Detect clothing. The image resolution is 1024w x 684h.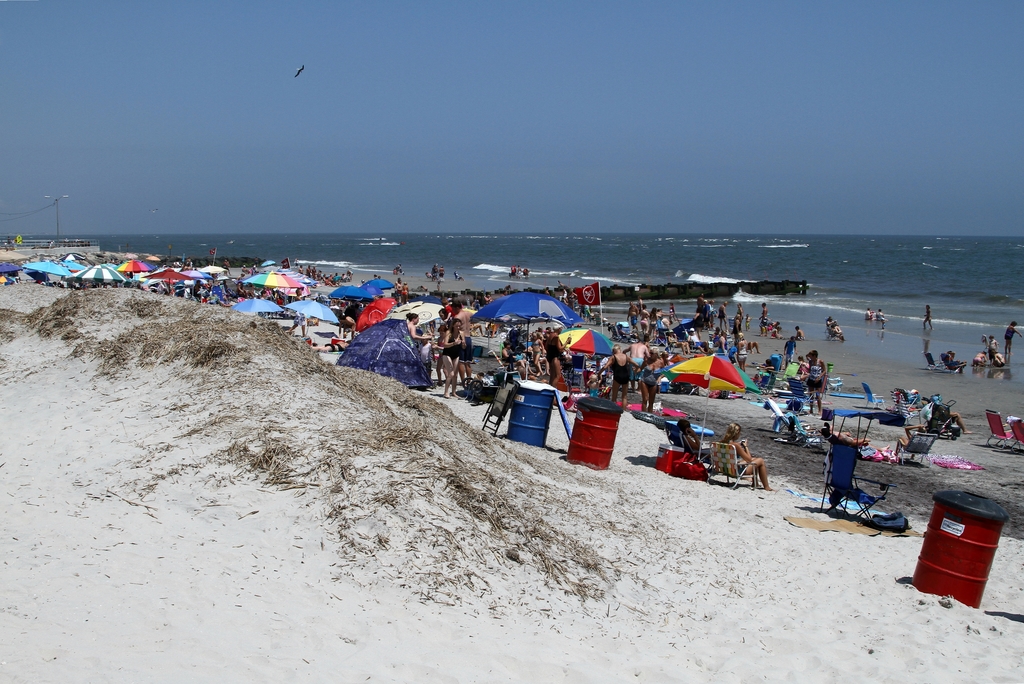
(626,313,638,327).
